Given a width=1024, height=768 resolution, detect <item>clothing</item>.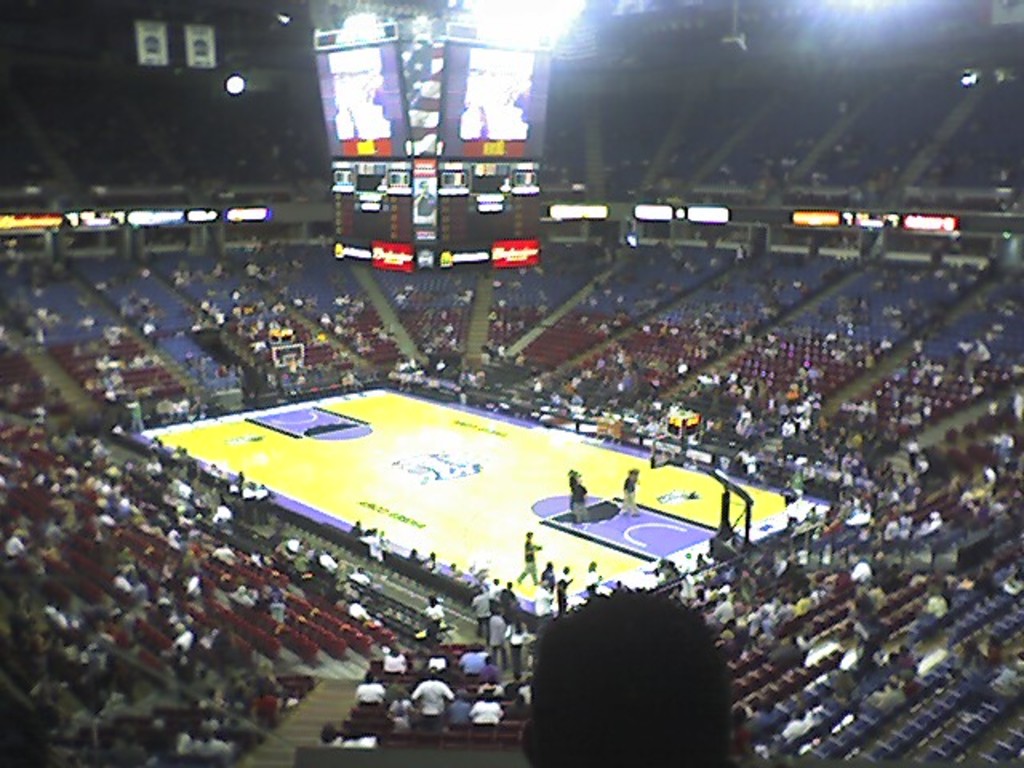
[left=235, top=595, right=259, bottom=608].
